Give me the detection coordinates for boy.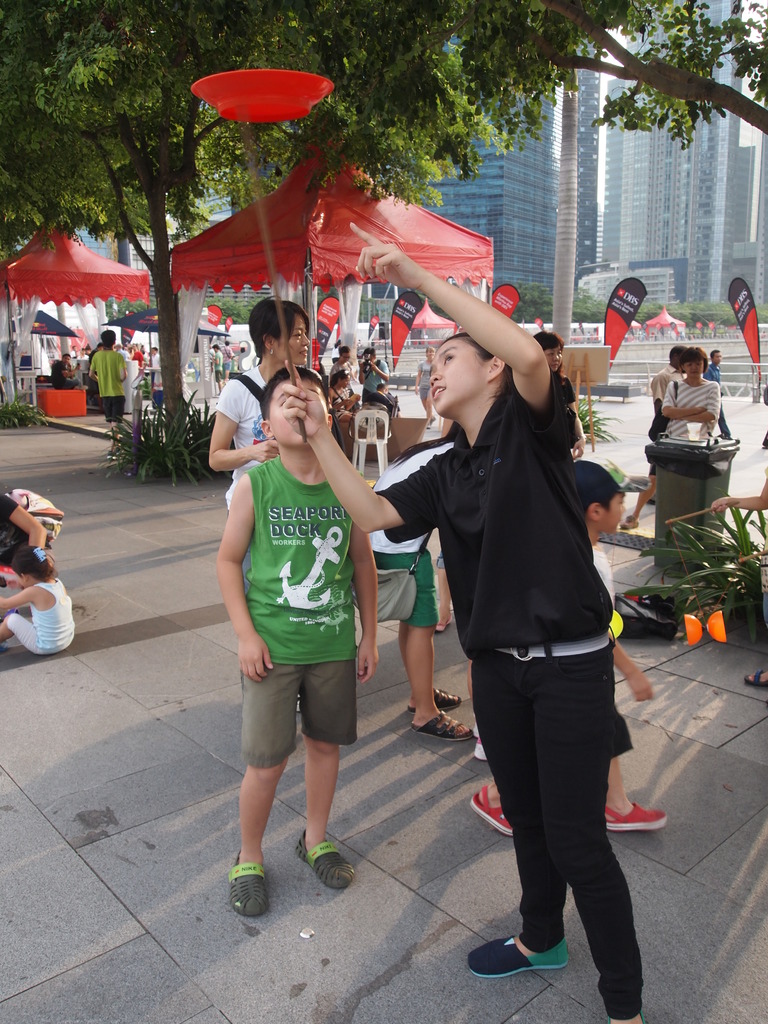
detection(199, 454, 392, 913).
